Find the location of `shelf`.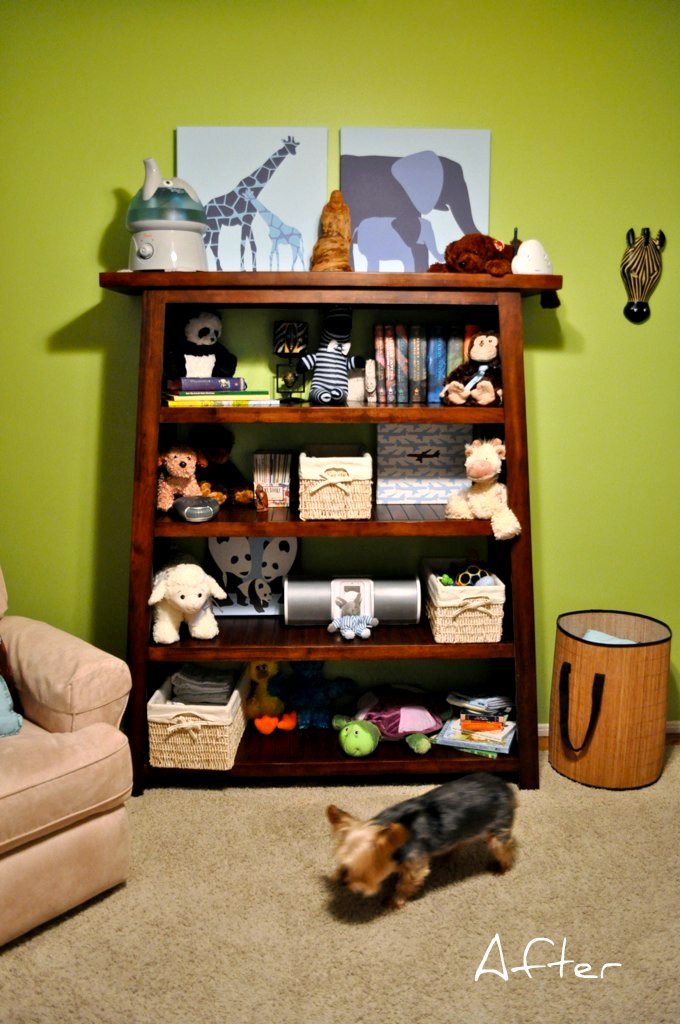
Location: box=[101, 275, 565, 793].
